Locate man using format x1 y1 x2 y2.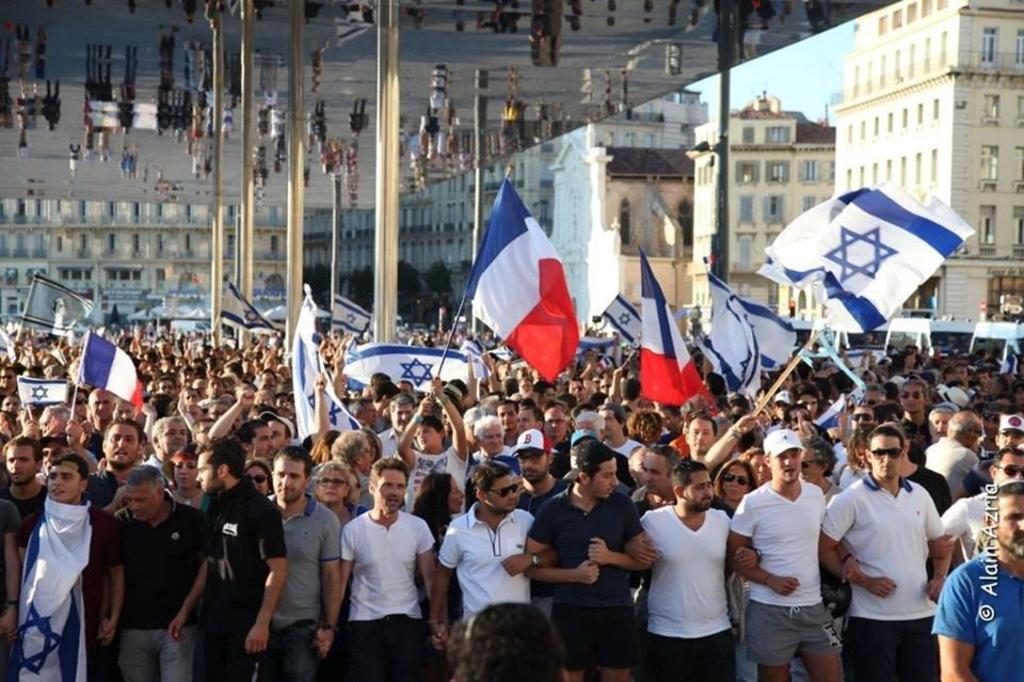
372 394 428 454.
